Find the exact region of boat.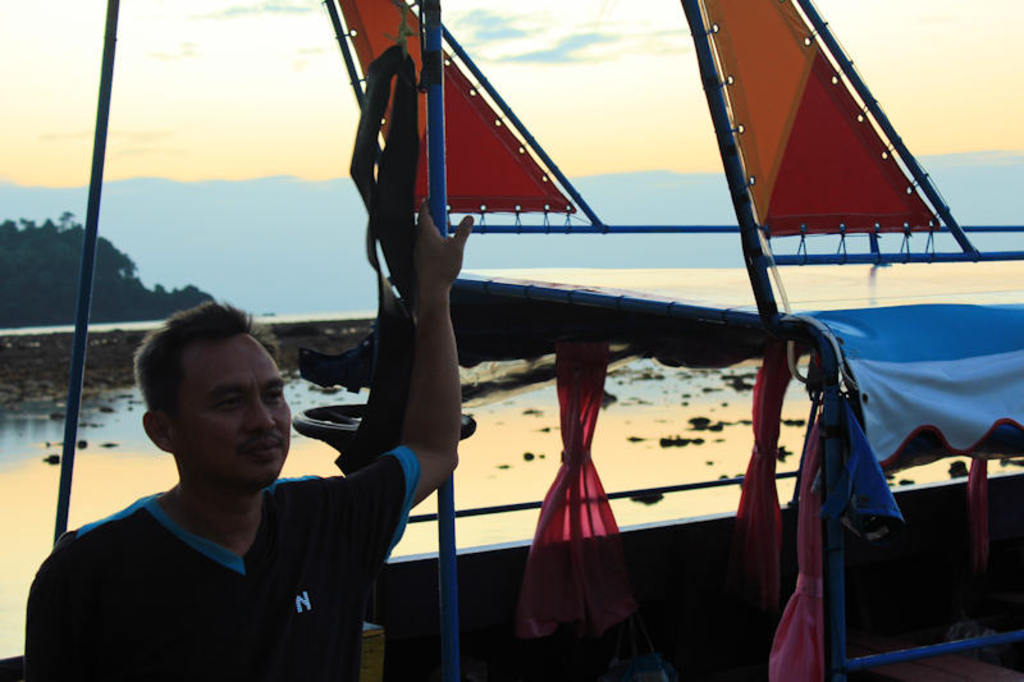
Exact region: [x1=0, y1=0, x2=1023, y2=681].
